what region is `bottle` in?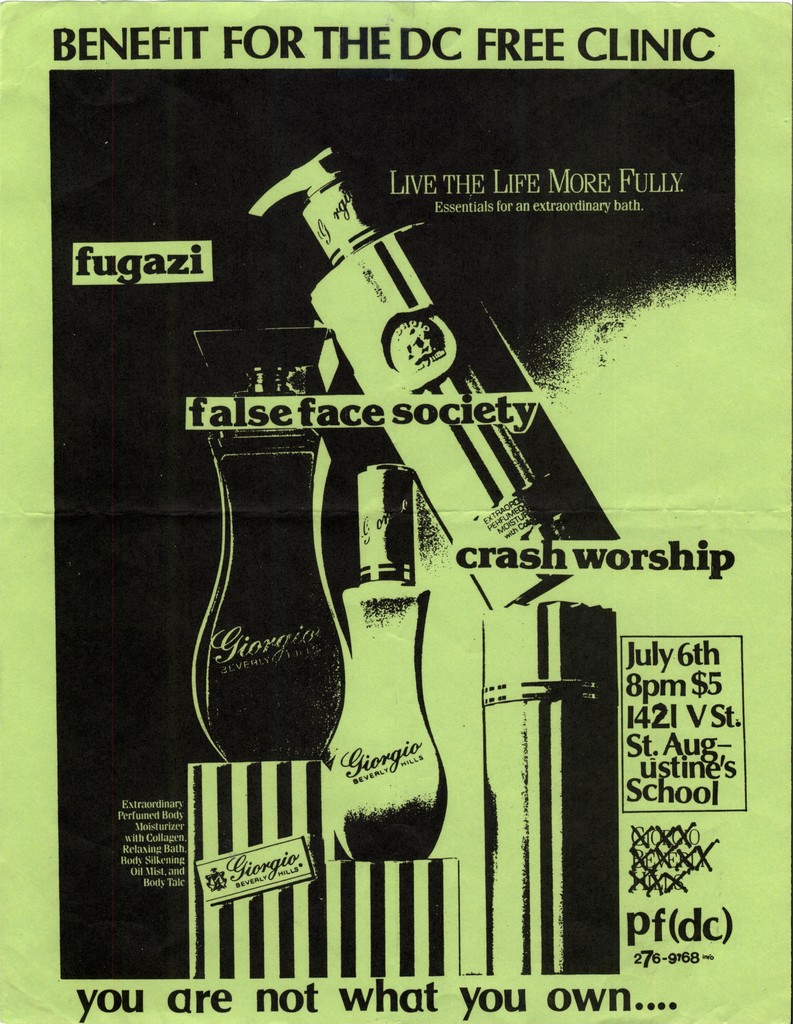
[476, 596, 630, 979].
